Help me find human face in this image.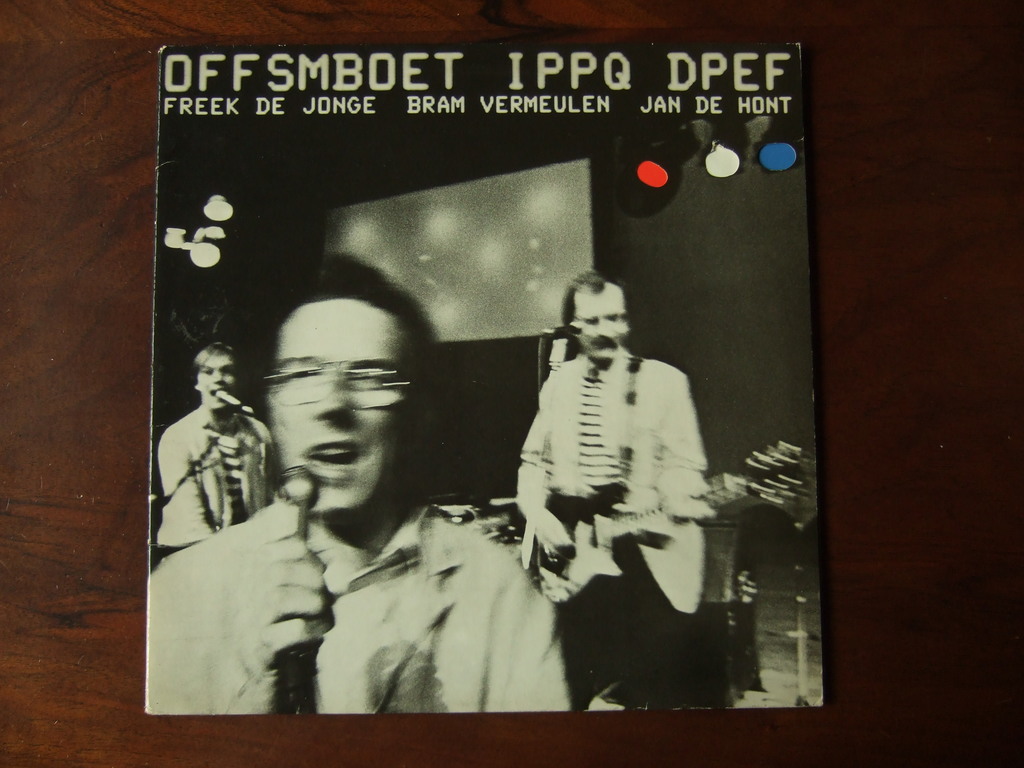
Found it: (579, 286, 630, 359).
